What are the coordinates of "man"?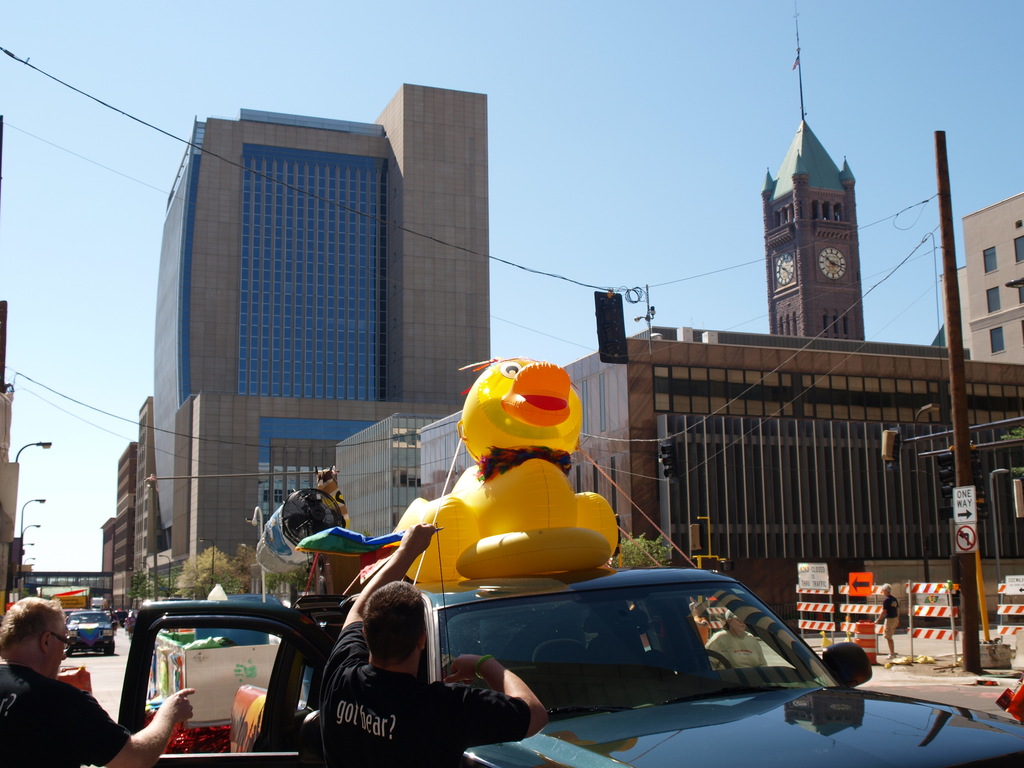
pyautogui.locateOnScreen(0, 596, 193, 767).
